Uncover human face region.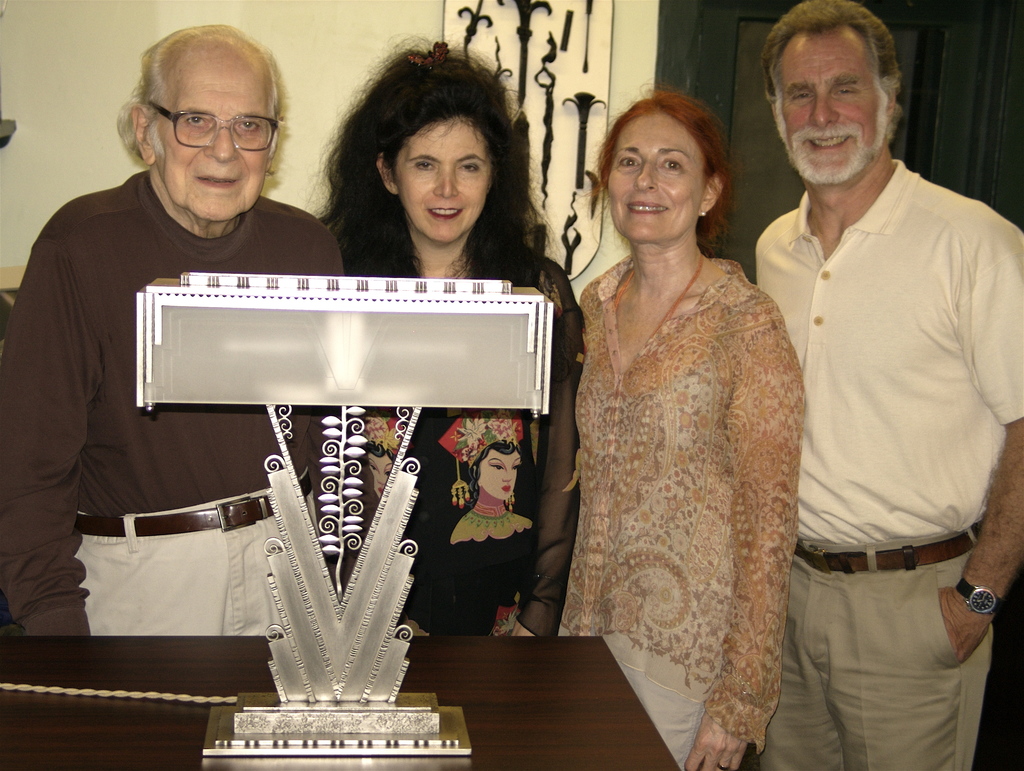
Uncovered: <region>156, 45, 271, 223</region>.
